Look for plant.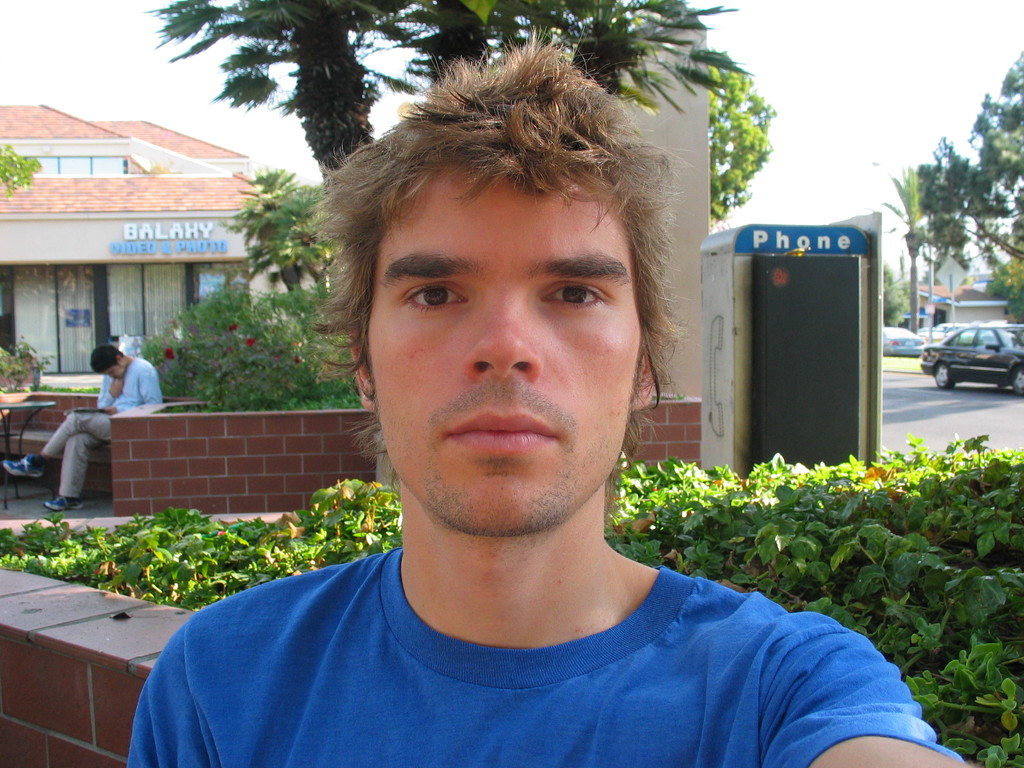
Found: <bbox>324, 376, 356, 413</bbox>.
